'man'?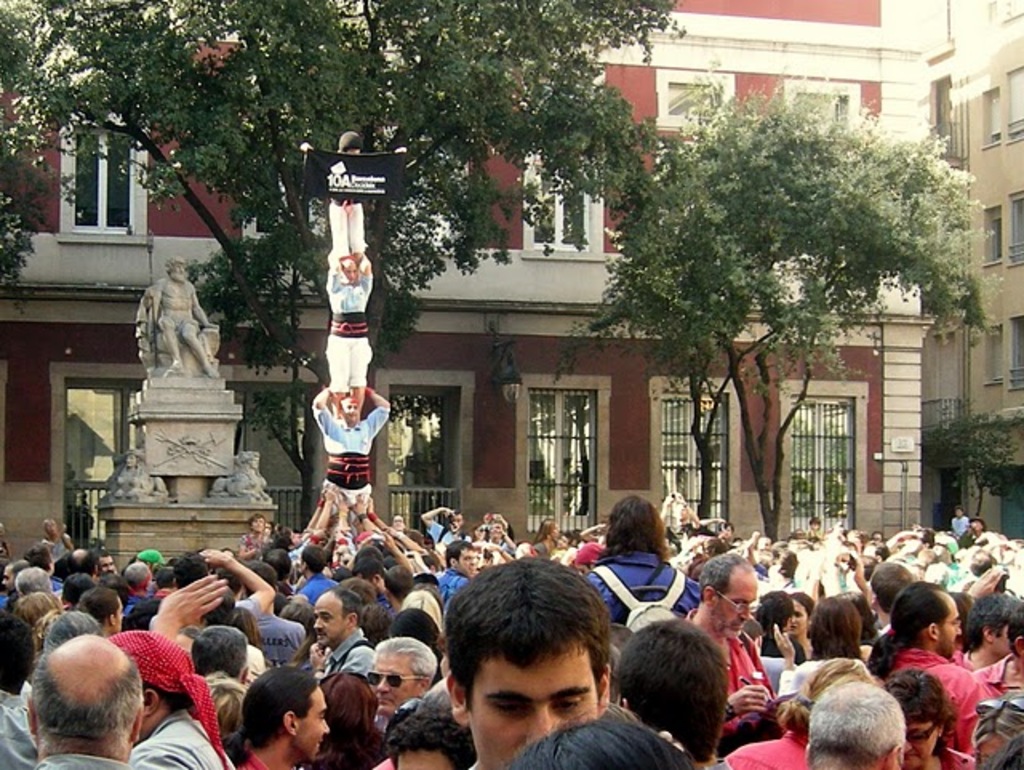
662, 496, 701, 541
